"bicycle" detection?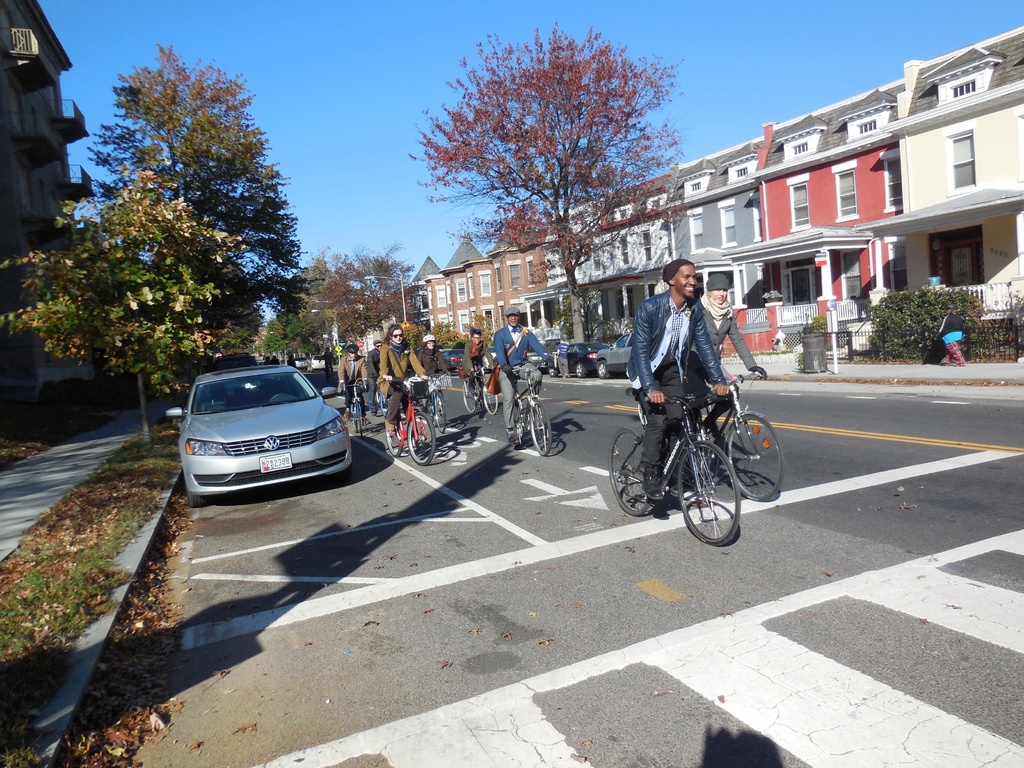
box=[488, 355, 559, 452]
